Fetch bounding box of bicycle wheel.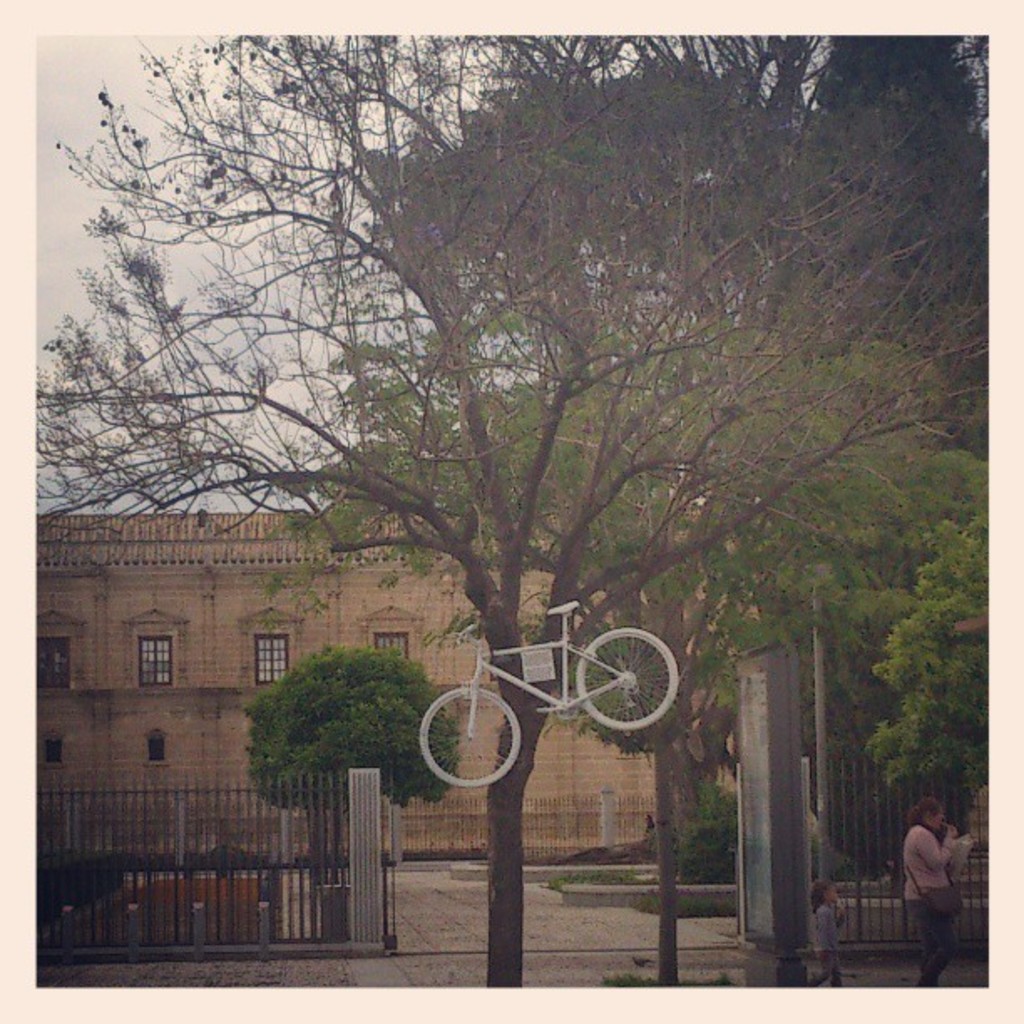
Bbox: 581/631/693/741.
